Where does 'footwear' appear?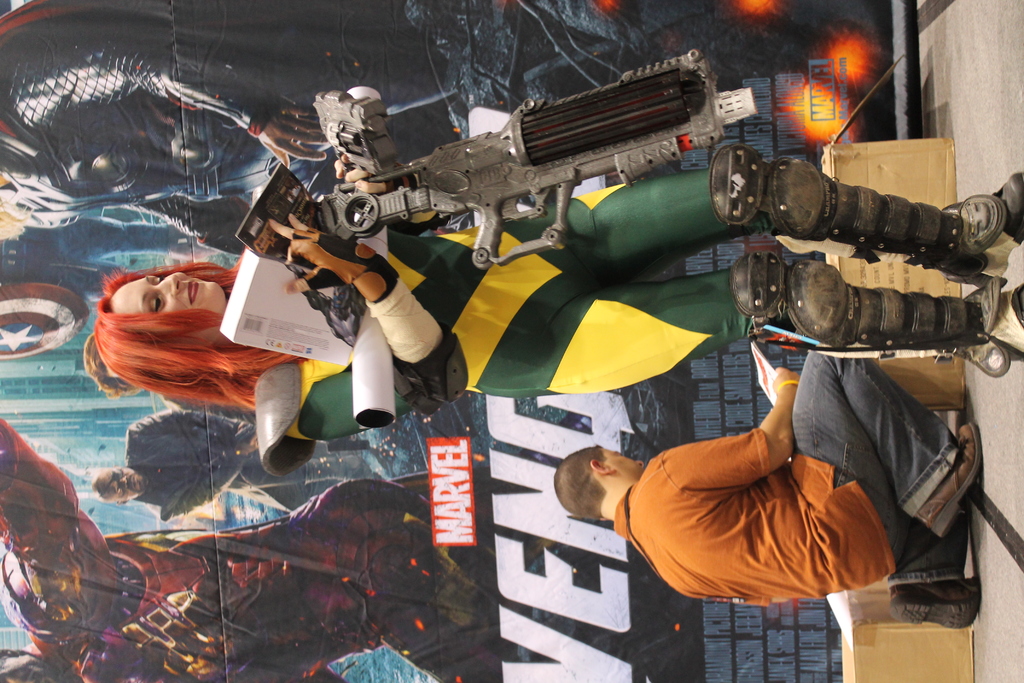
Appears at crop(898, 564, 998, 640).
